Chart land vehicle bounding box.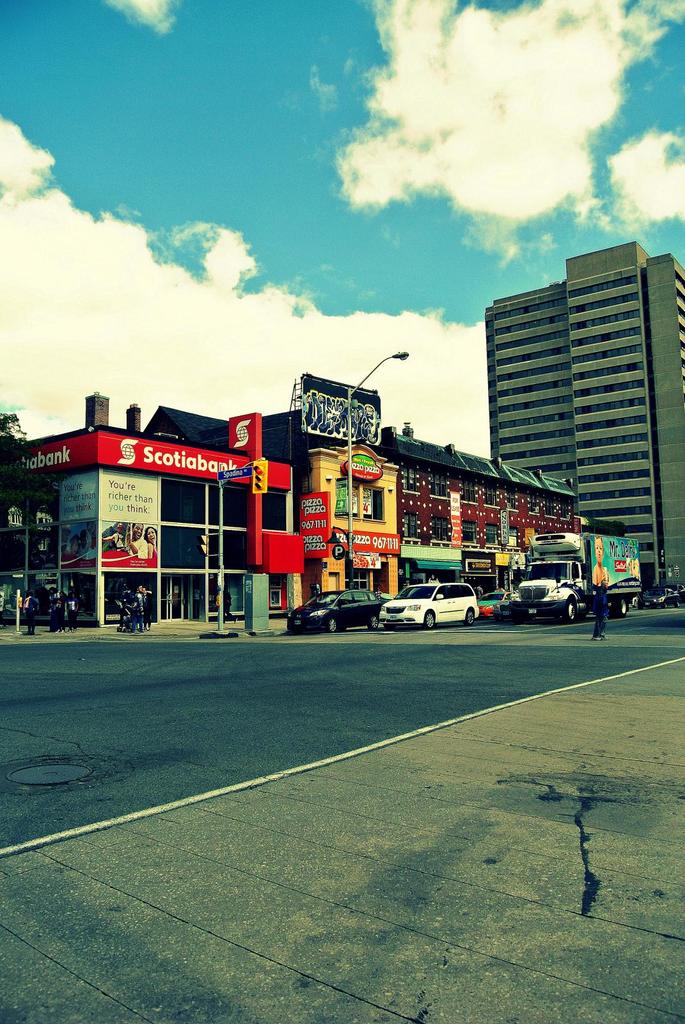
Charted: 374:582:479:627.
